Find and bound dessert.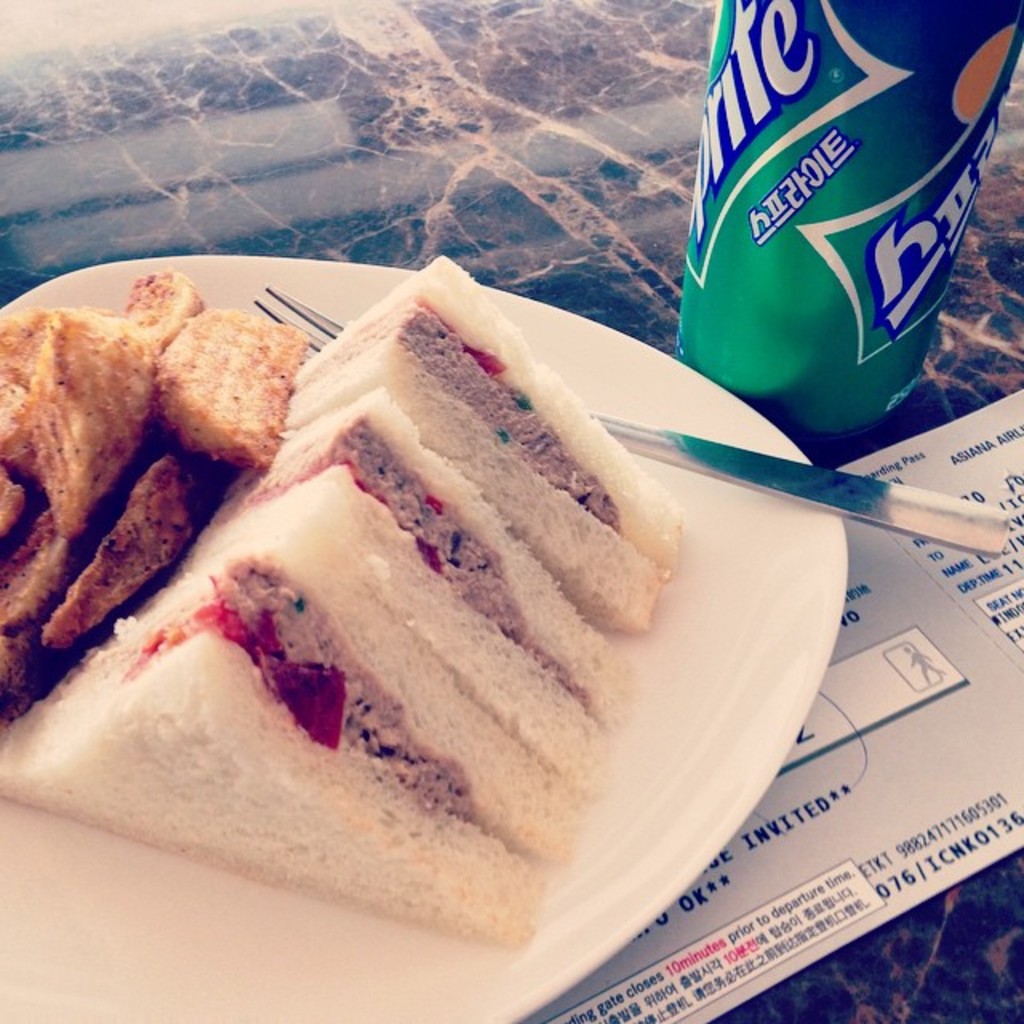
Bound: 0/448/32/563.
